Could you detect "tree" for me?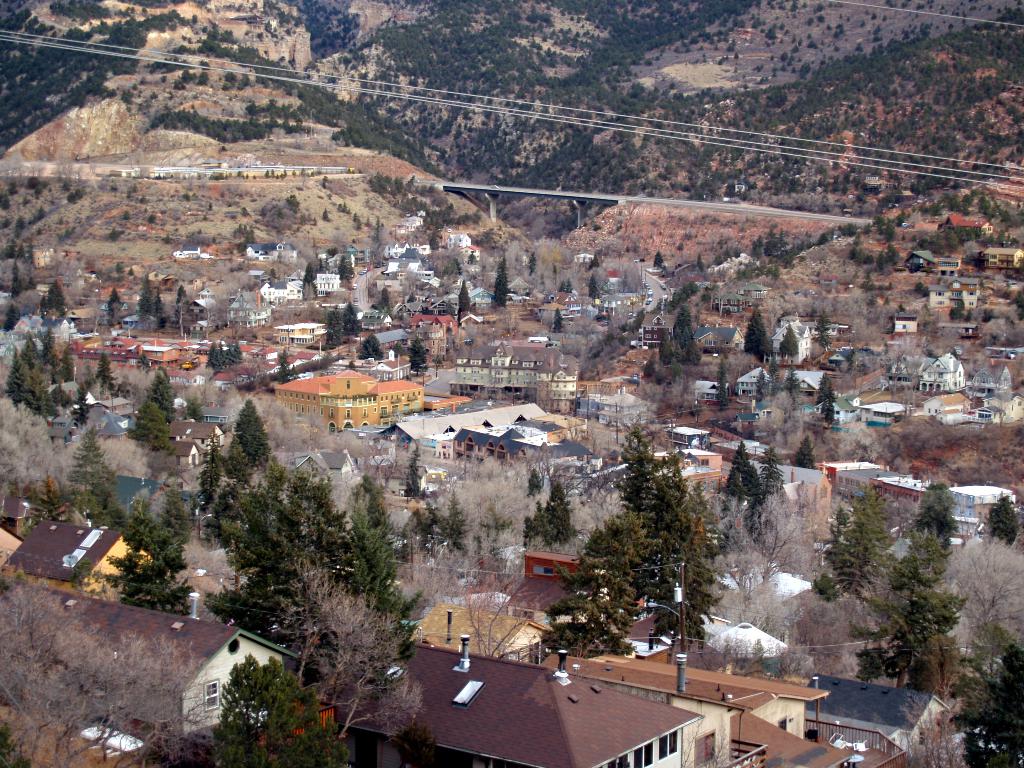
Detection result: [490, 257, 509, 307].
